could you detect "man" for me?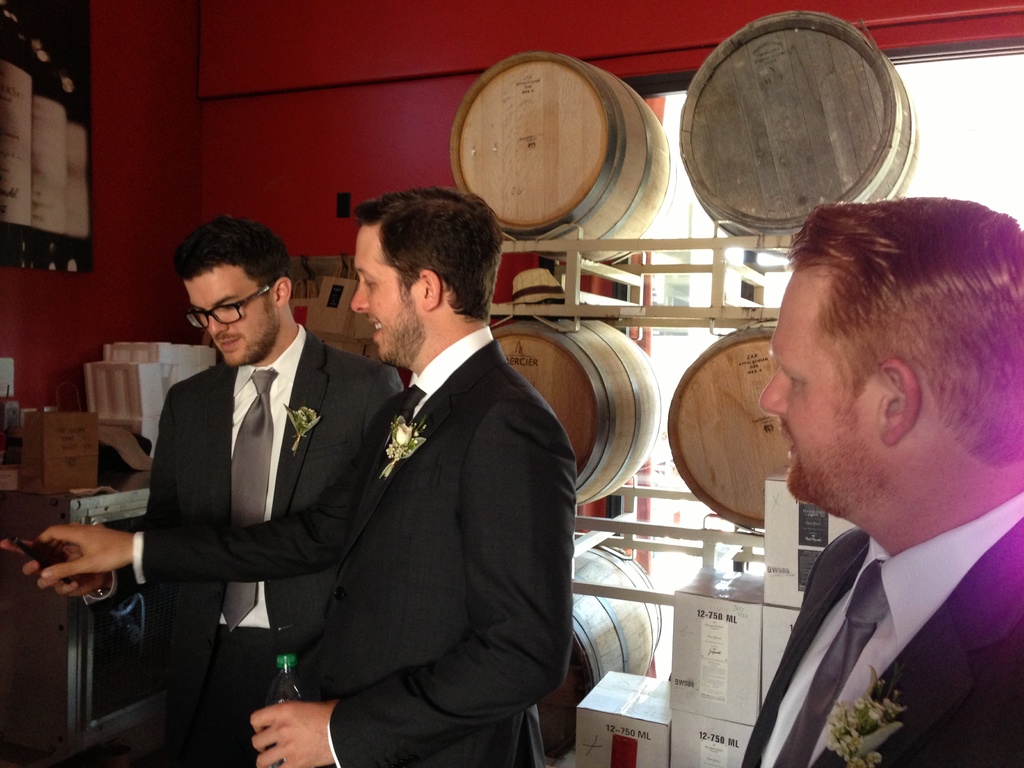
Detection result: box=[0, 213, 404, 767].
